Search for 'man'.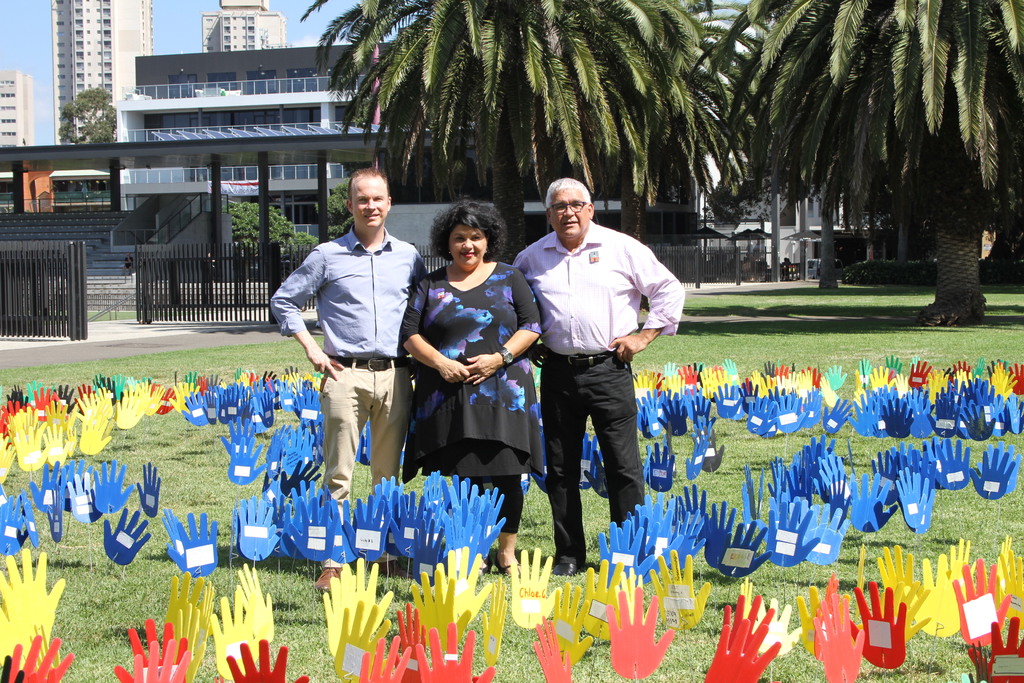
Found at [122,250,134,277].
